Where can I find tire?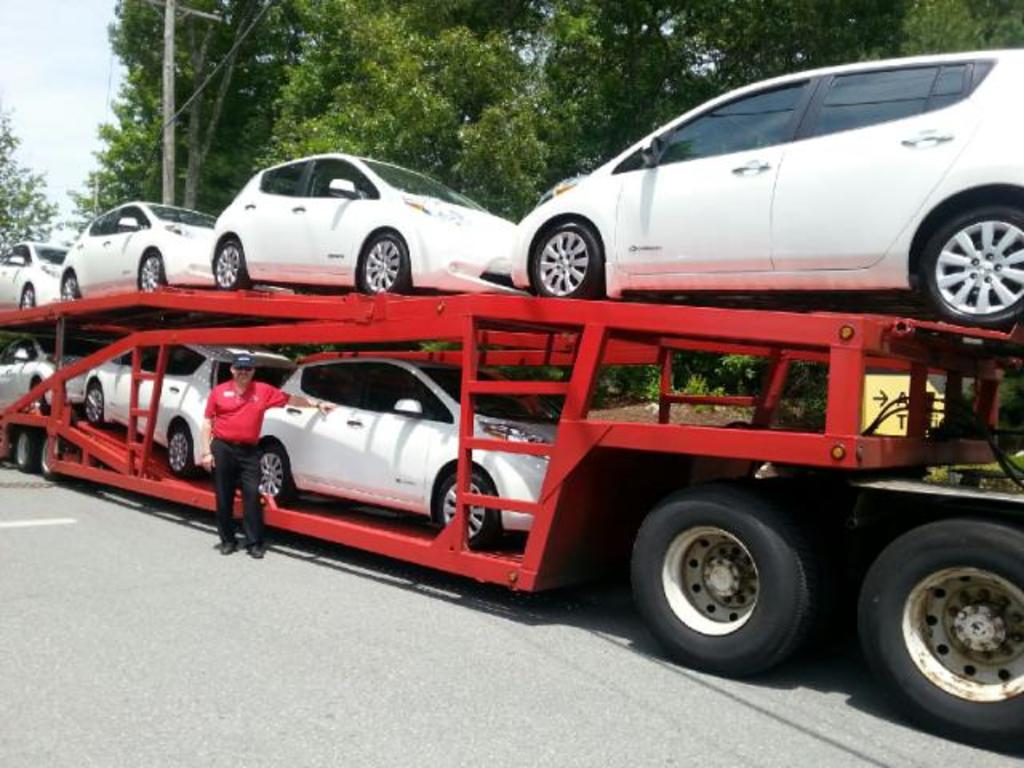
You can find it at l=16, t=429, r=38, b=470.
